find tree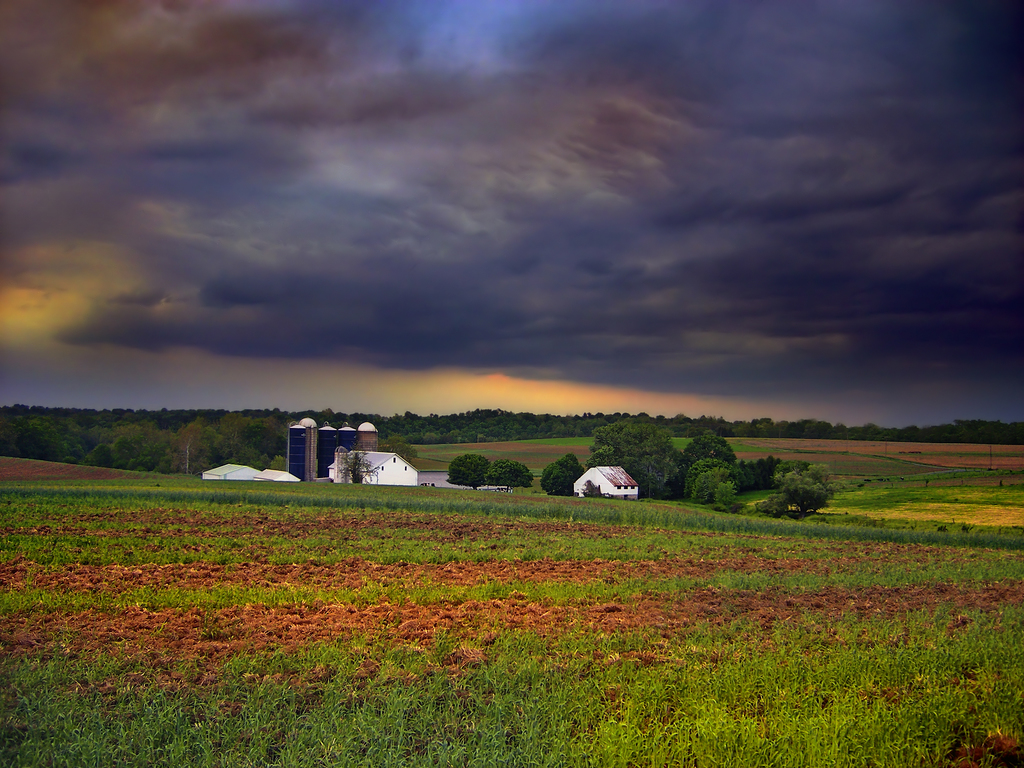
[444, 454, 493, 495]
